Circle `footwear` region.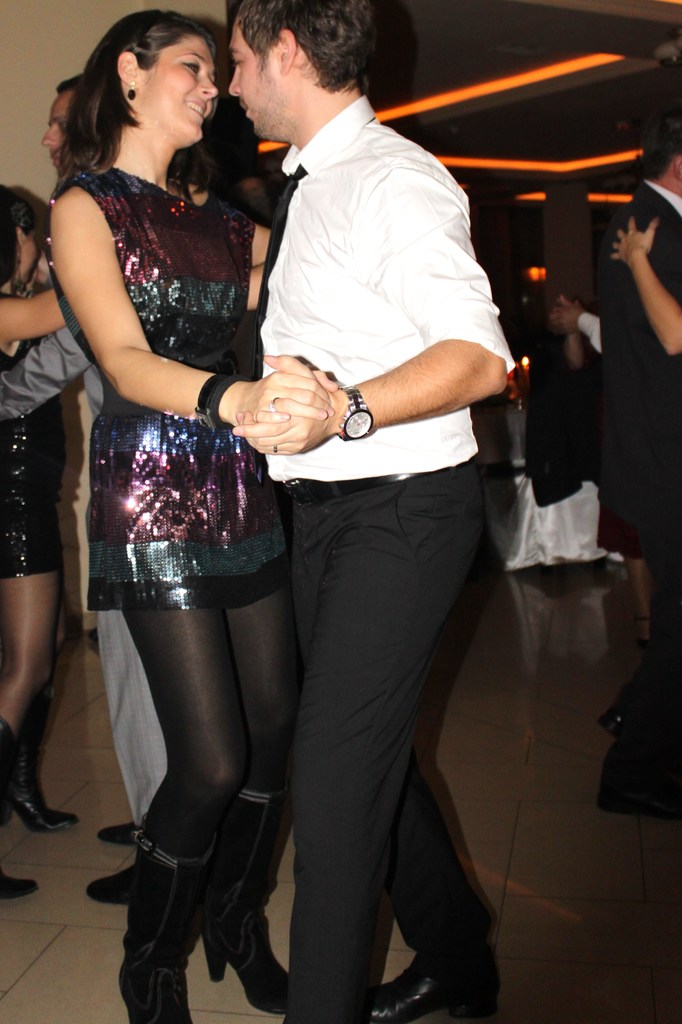
Region: {"left": 0, "top": 723, "right": 39, "bottom": 903}.
